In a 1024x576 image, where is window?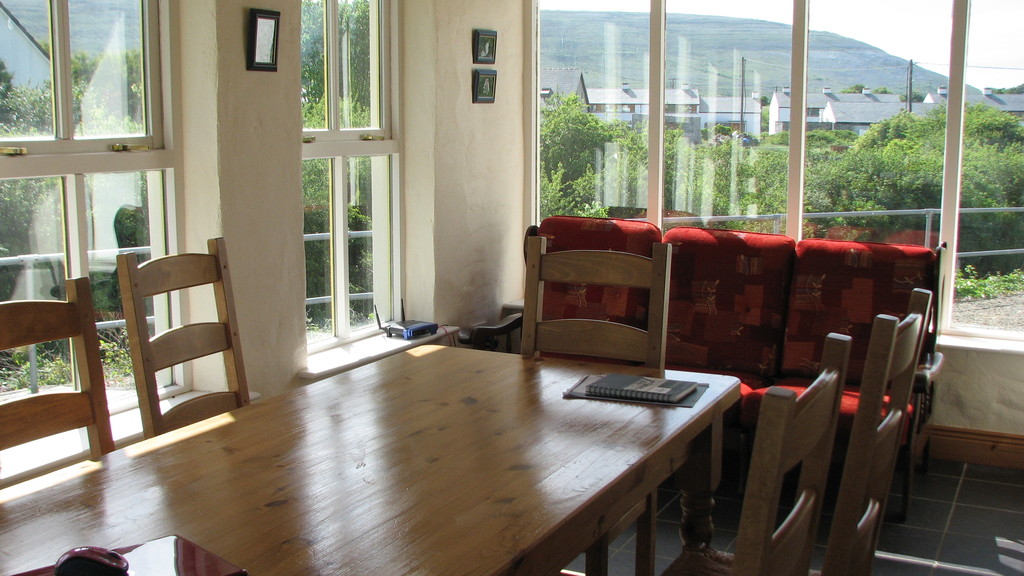
{"left": 0, "top": 0, "right": 195, "bottom": 476}.
